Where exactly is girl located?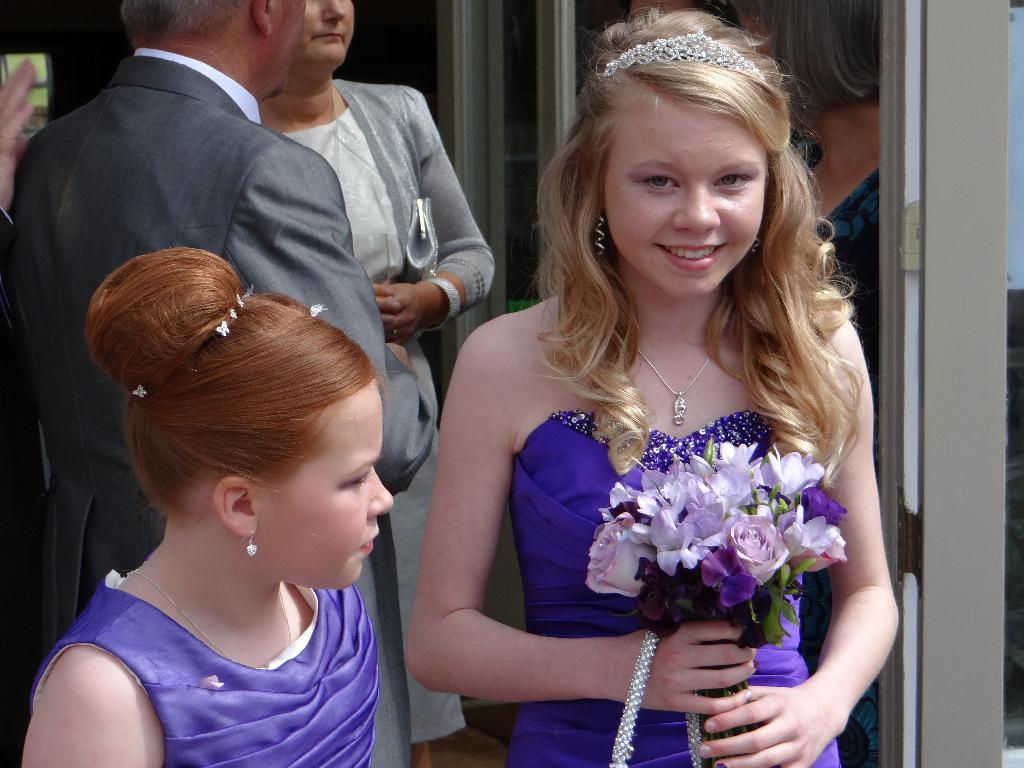
Its bounding box is <box>14,236,383,767</box>.
